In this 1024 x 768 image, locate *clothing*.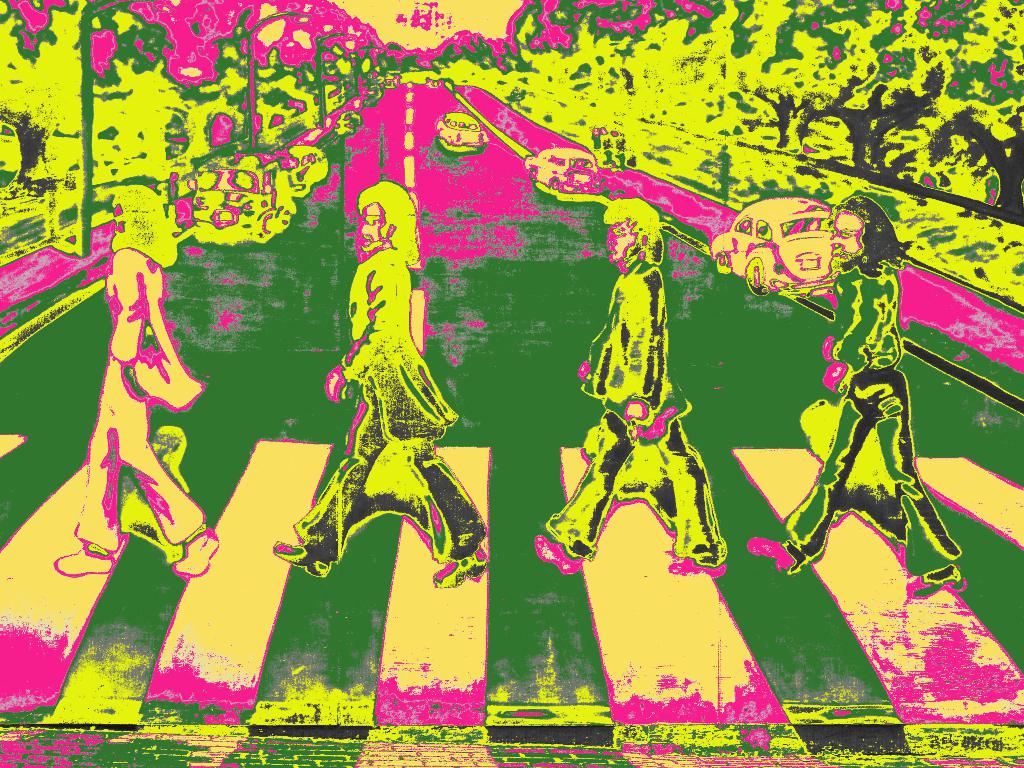
Bounding box: l=790, t=253, r=969, b=566.
